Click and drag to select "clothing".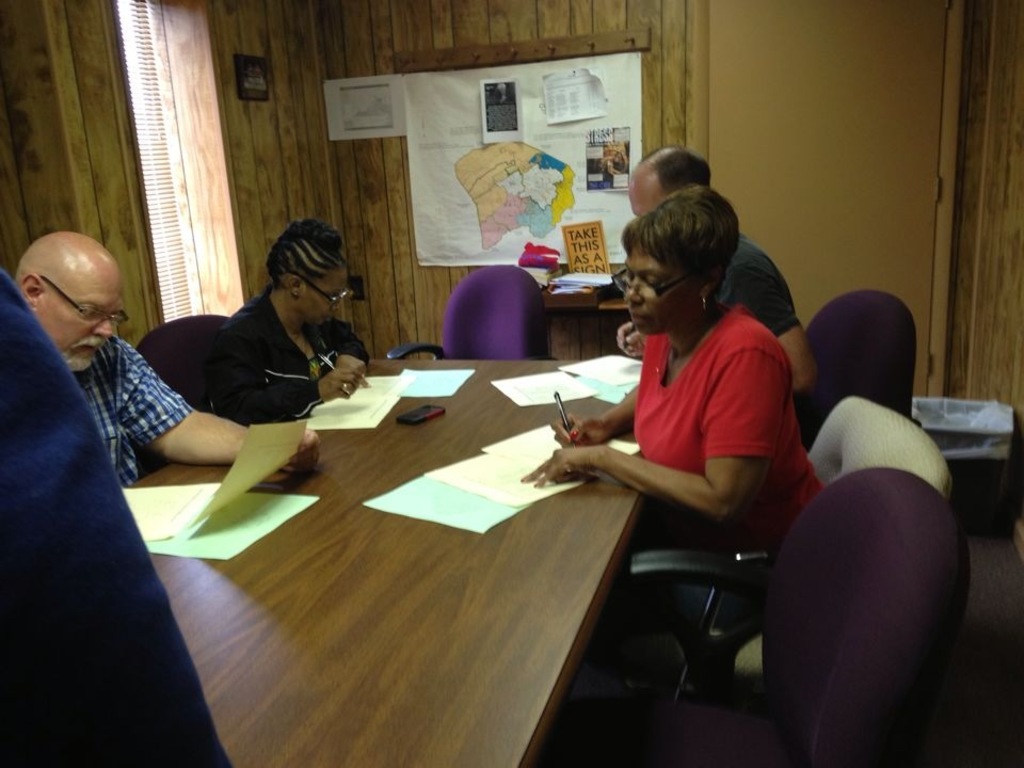
Selection: (left=713, top=236, right=803, bottom=337).
